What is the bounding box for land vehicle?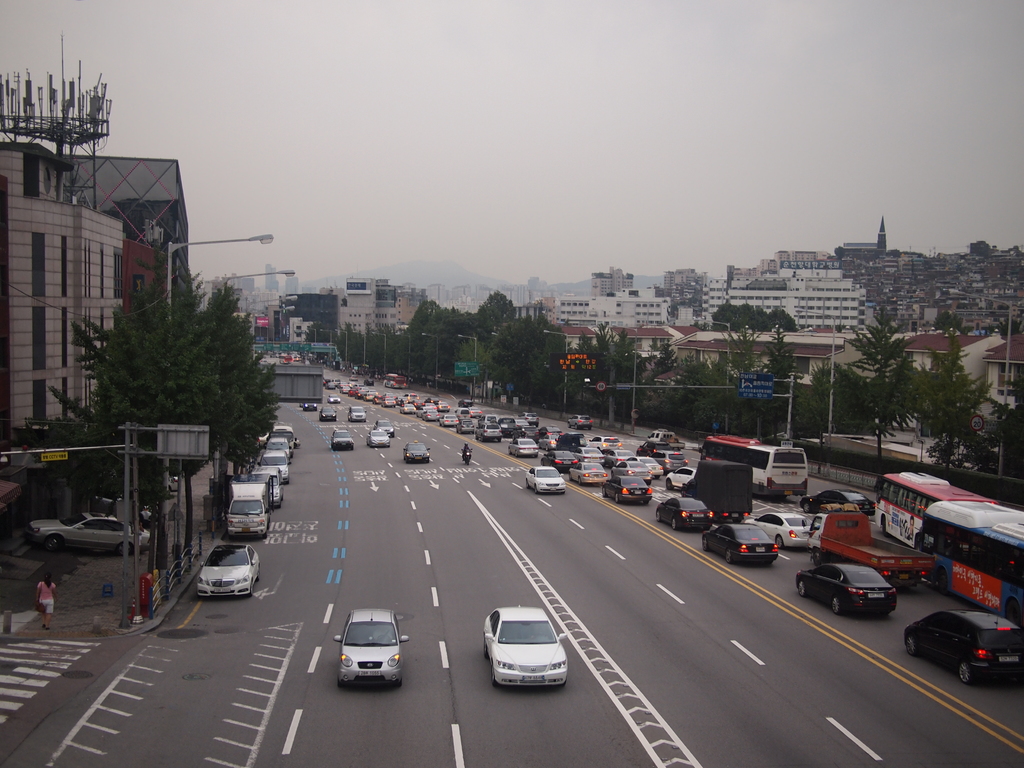
crop(571, 463, 608, 482).
